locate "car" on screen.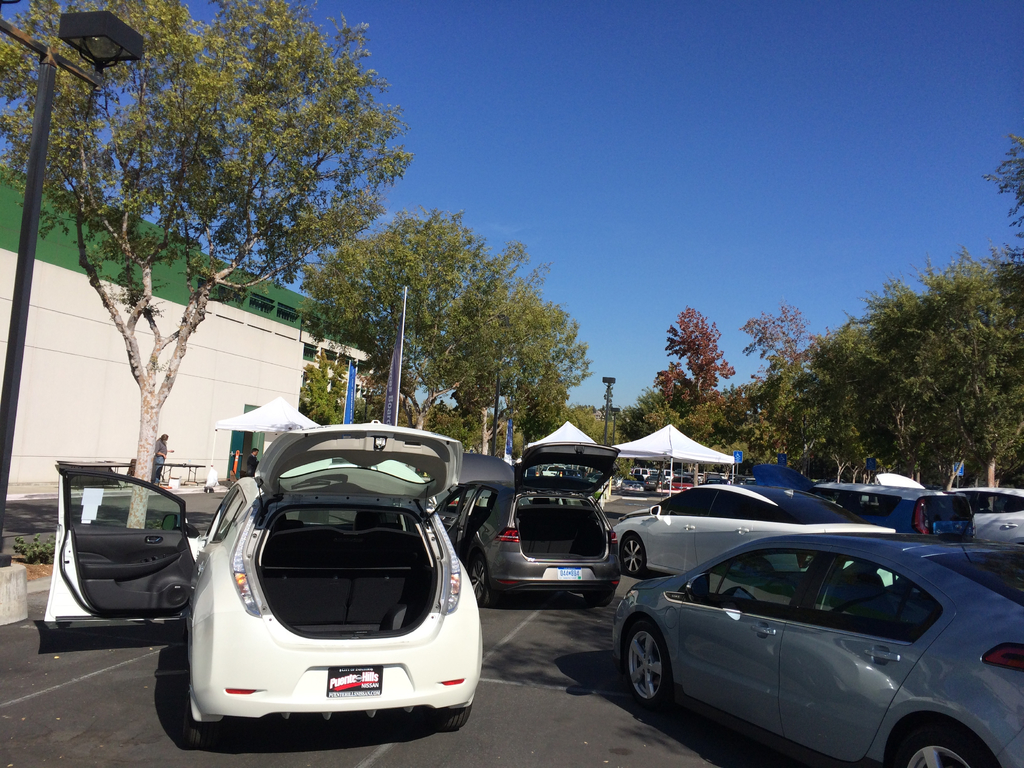
On screen at bbox=[634, 467, 646, 474].
